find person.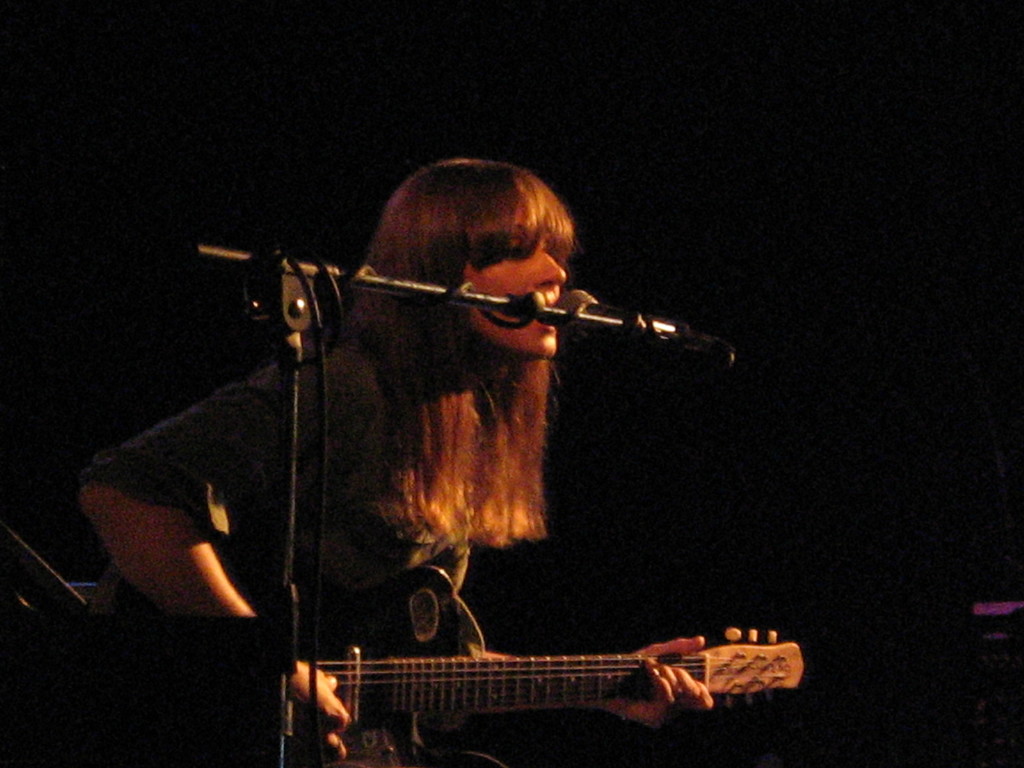
(x1=89, y1=153, x2=737, y2=767).
